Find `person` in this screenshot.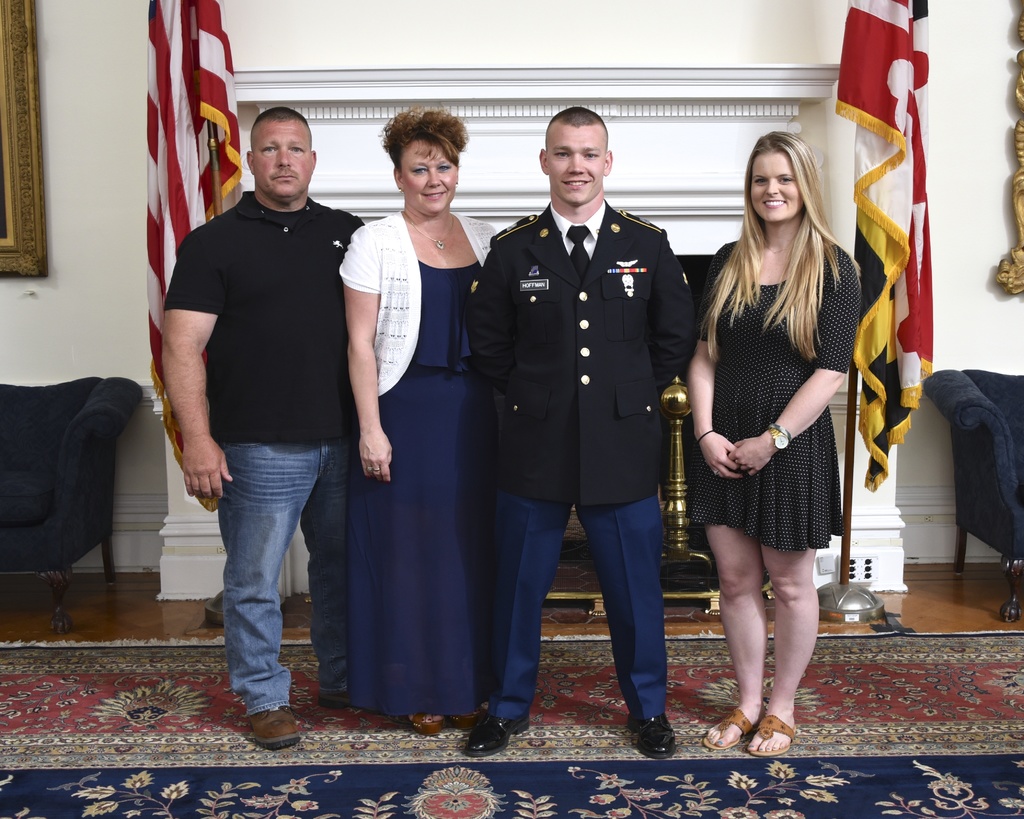
The bounding box for `person` is <box>161,108,365,746</box>.
